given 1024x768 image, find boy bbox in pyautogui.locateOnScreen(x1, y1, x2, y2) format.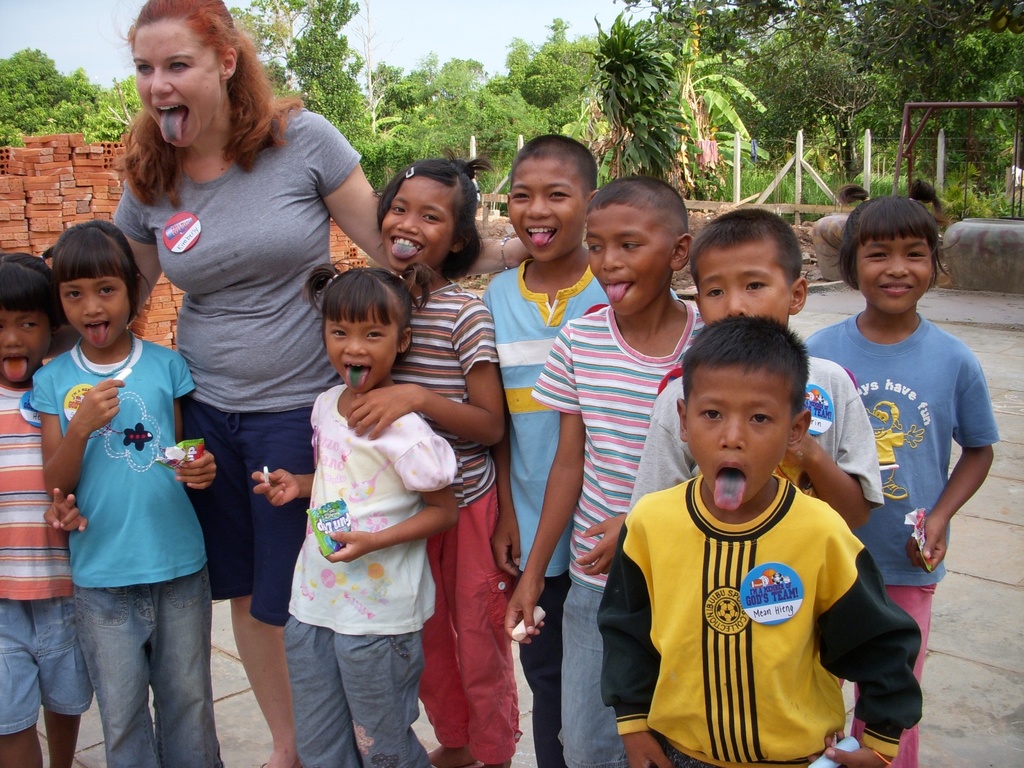
pyautogui.locateOnScreen(499, 171, 706, 767).
